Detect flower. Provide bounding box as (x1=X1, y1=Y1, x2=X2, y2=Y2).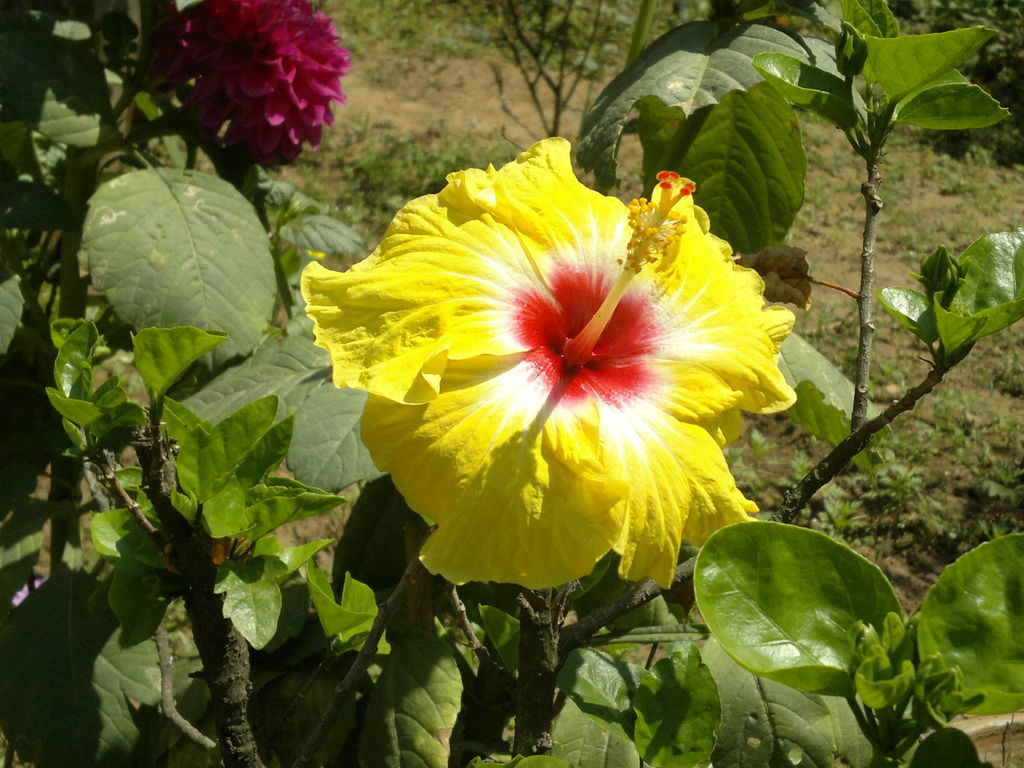
(x1=314, y1=133, x2=786, y2=597).
